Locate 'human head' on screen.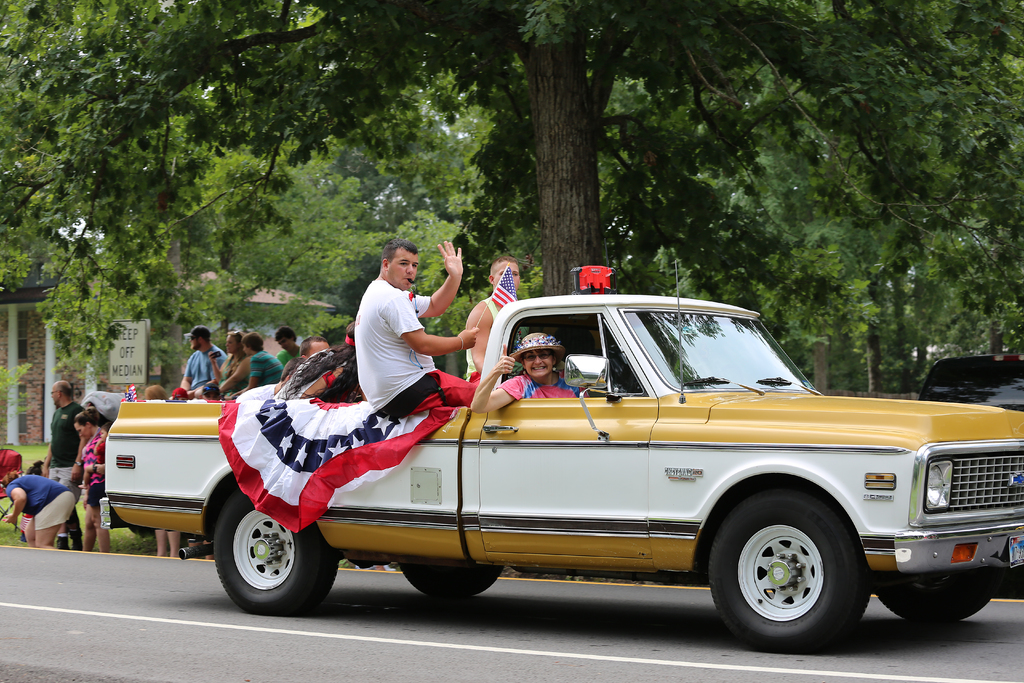
On screen at crop(227, 331, 244, 354).
